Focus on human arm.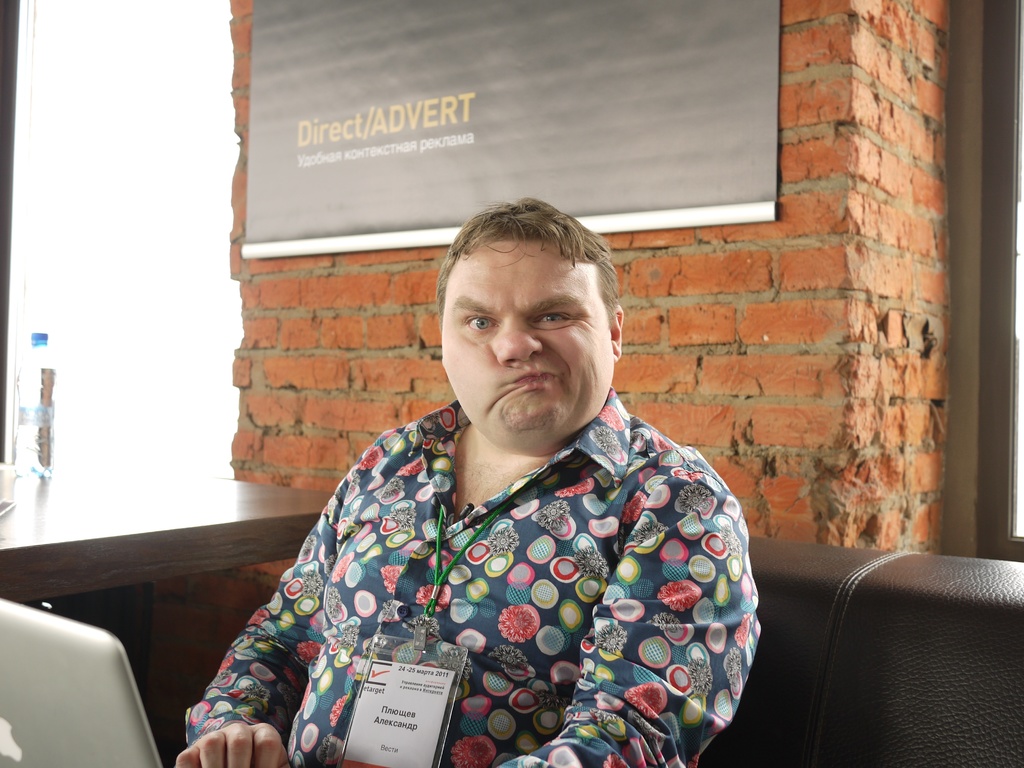
Focused at crop(166, 422, 403, 767).
